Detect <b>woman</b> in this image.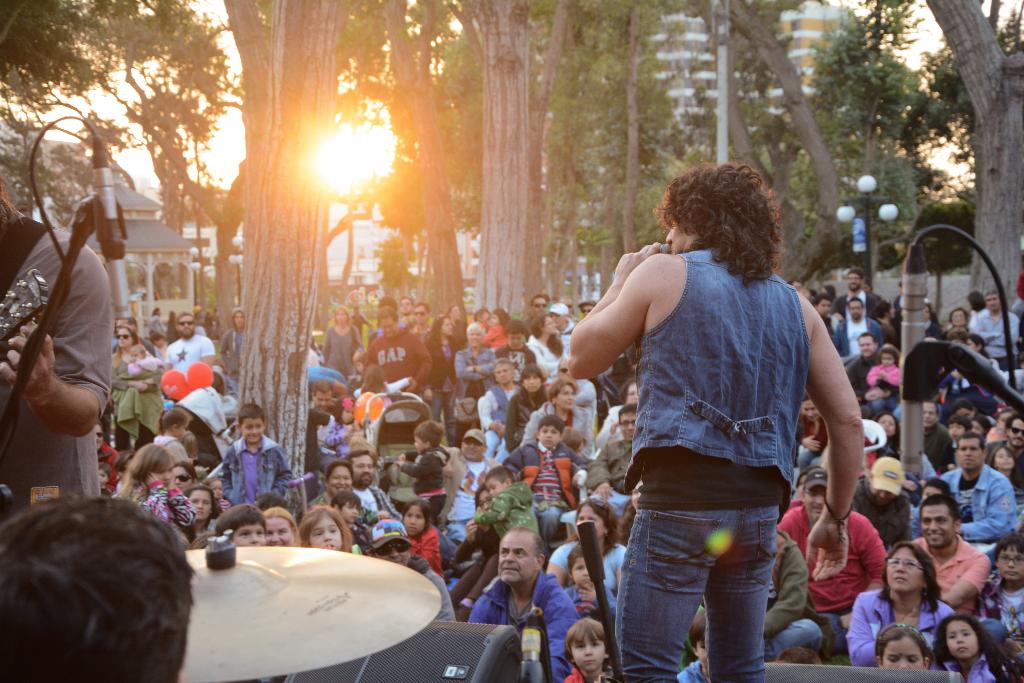
Detection: 478/307/511/351.
